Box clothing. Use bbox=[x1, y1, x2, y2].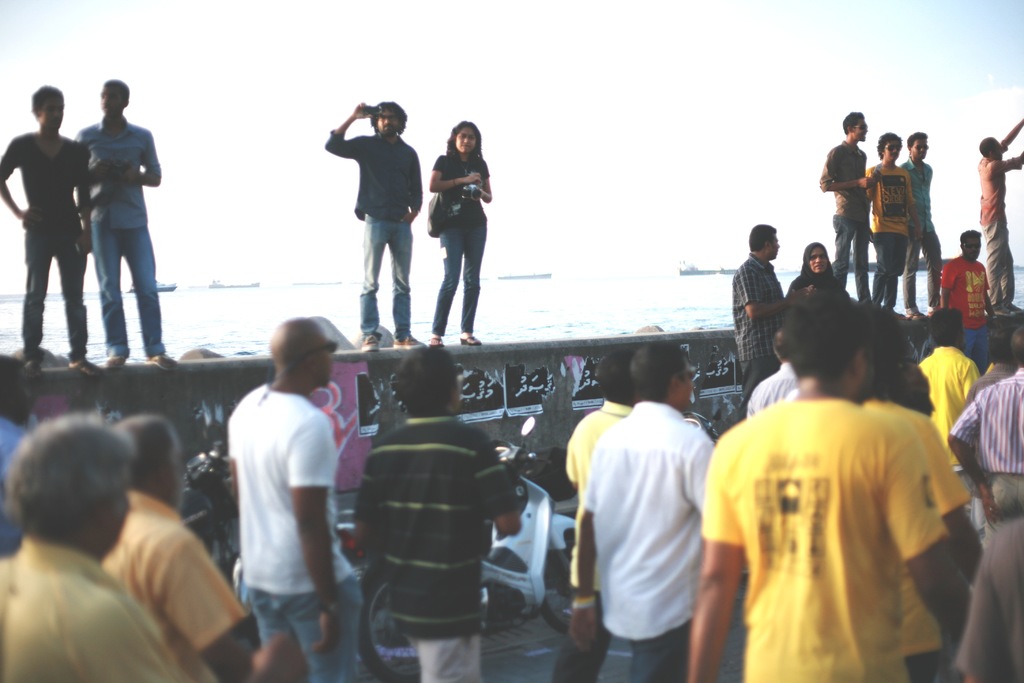
bbox=[733, 254, 785, 407].
